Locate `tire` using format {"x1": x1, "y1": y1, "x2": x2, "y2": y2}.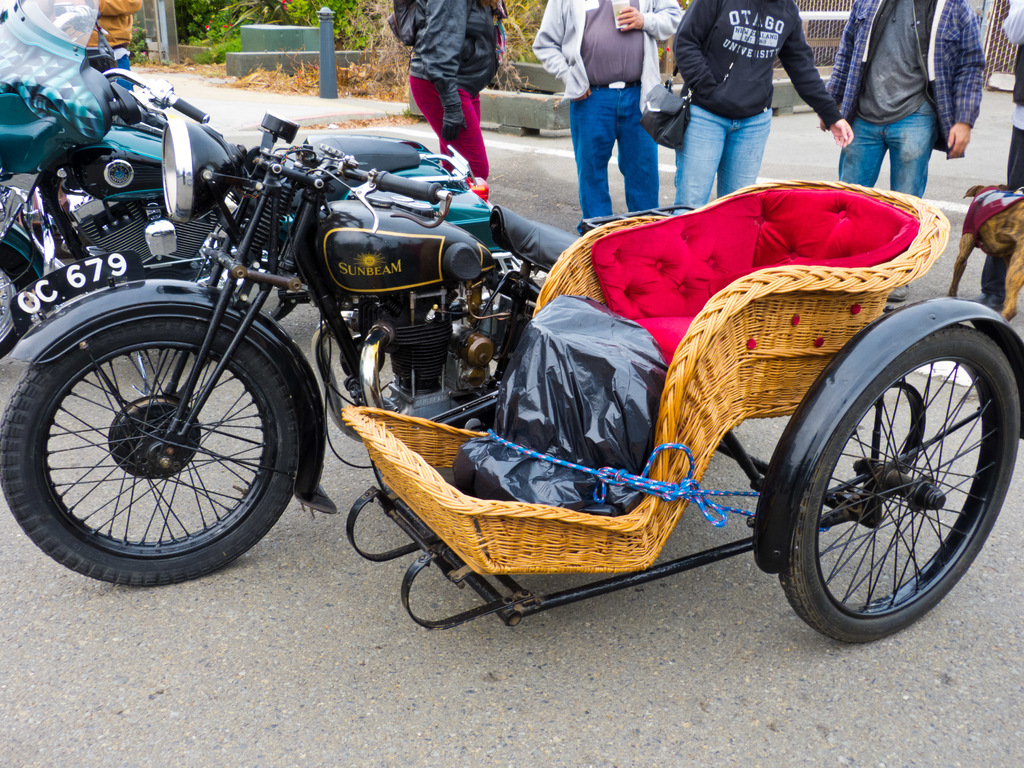
{"x1": 0, "y1": 282, "x2": 332, "y2": 589}.
